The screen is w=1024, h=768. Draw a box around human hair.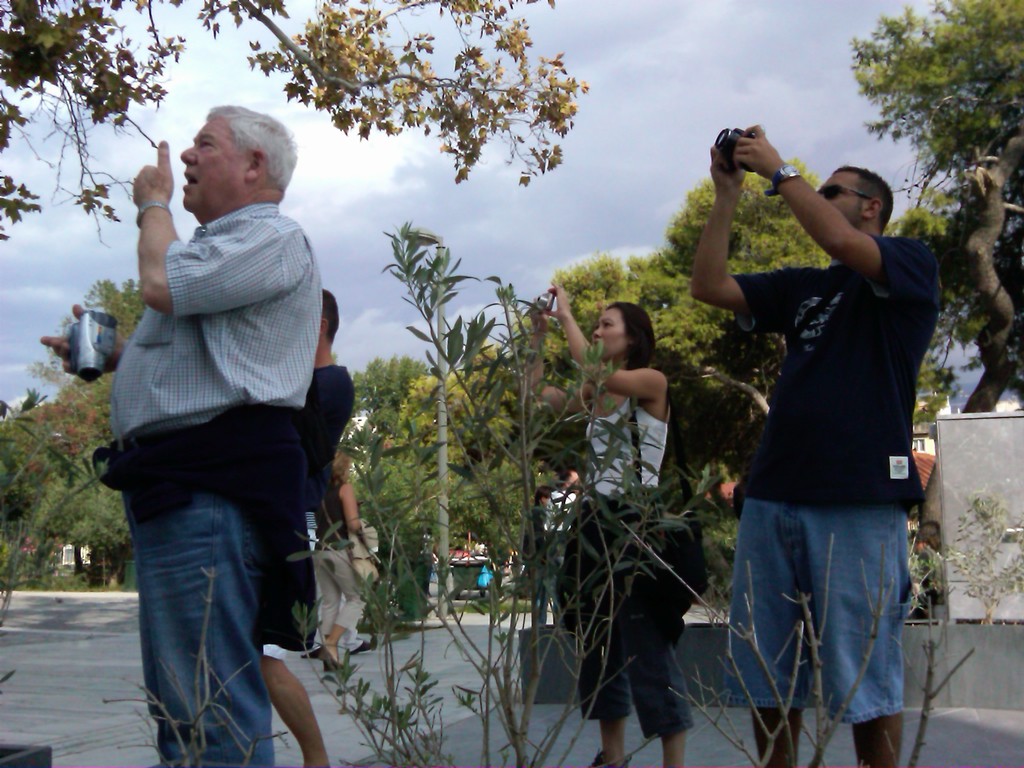
l=837, t=163, r=897, b=234.
